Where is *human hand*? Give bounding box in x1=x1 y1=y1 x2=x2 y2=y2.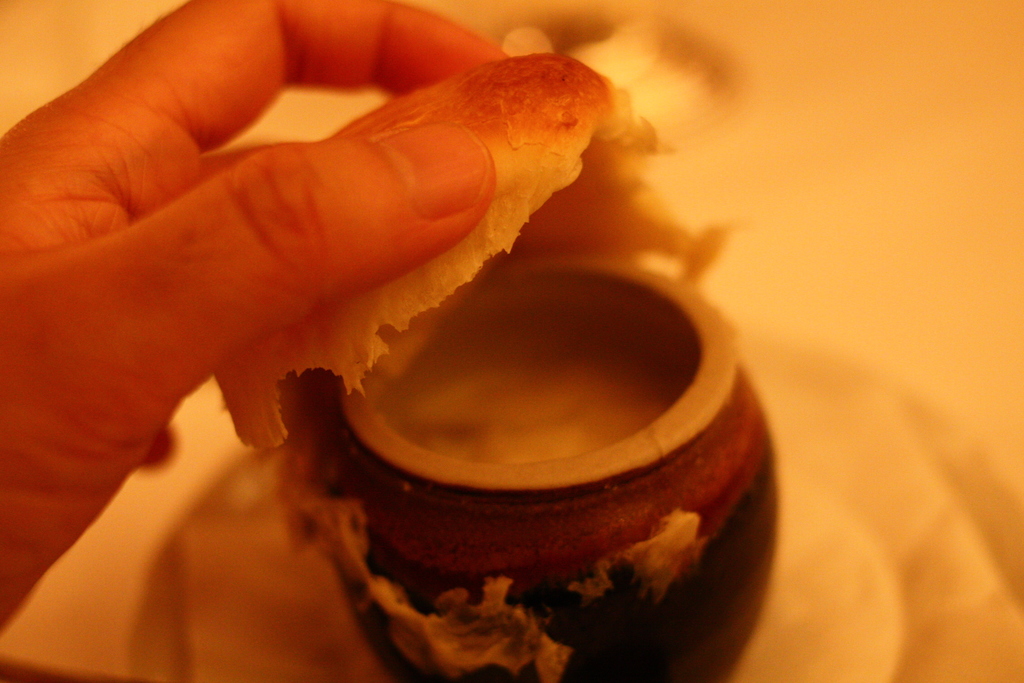
x1=28 y1=0 x2=491 y2=491.
